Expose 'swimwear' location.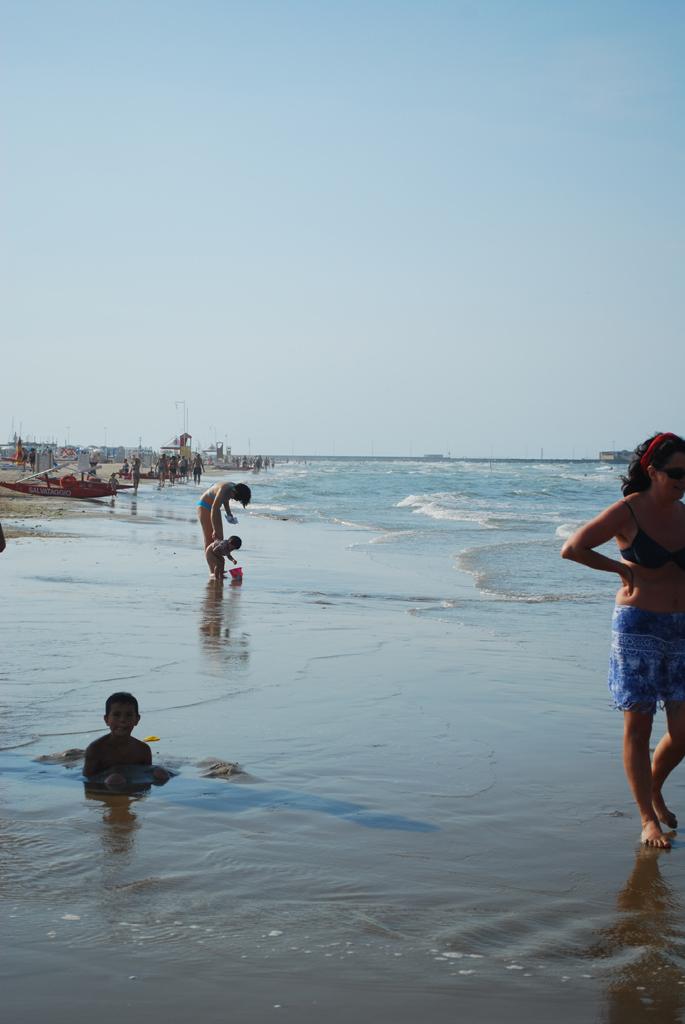
Exposed at (607, 599, 684, 712).
